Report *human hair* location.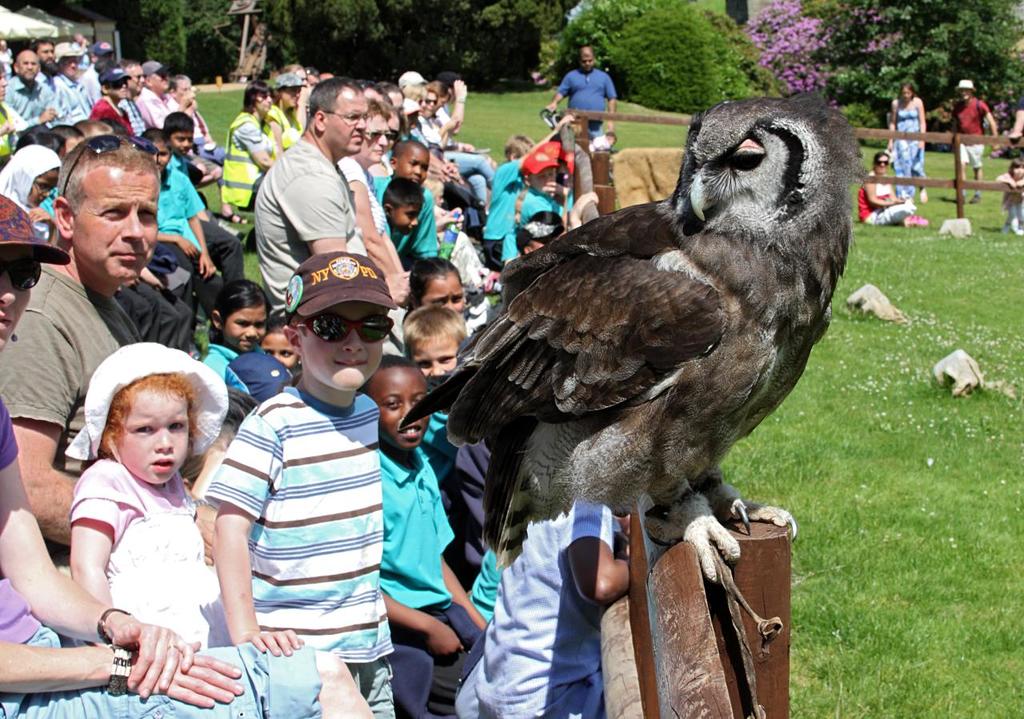
Report: Rect(56, 130, 161, 219).
